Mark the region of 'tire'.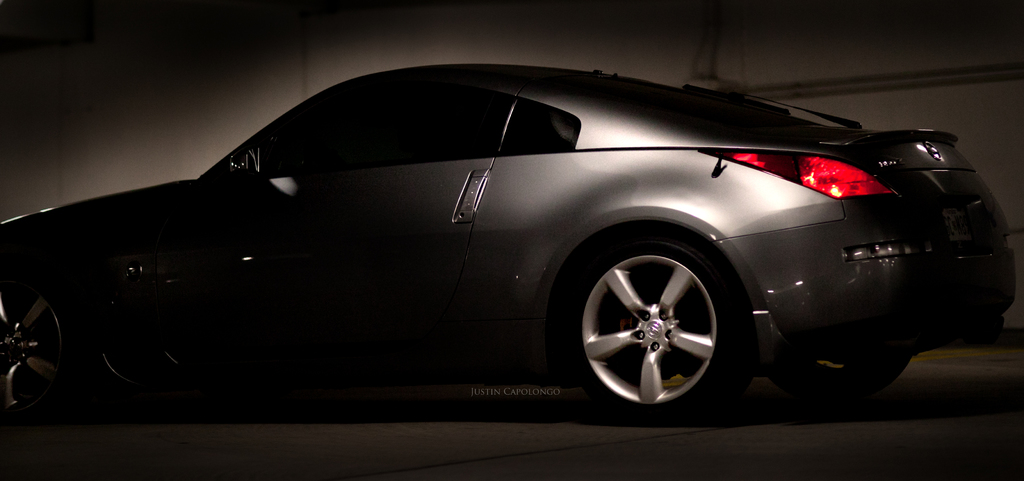
Region: x1=770, y1=357, x2=909, y2=406.
